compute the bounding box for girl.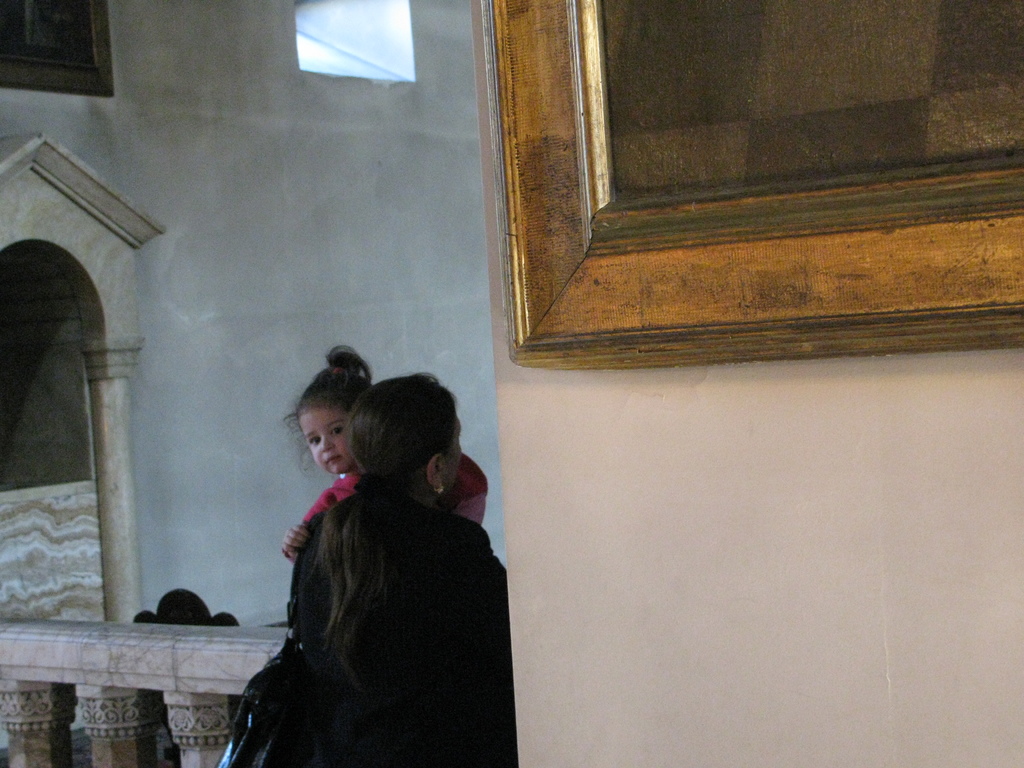
(284, 344, 492, 564).
